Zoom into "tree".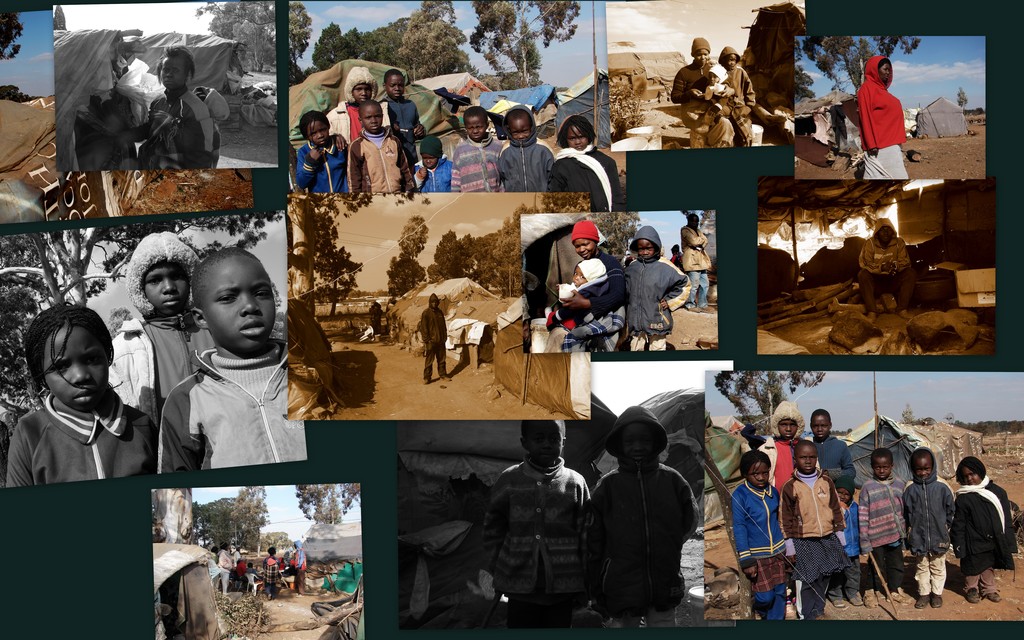
Zoom target: [x1=298, y1=488, x2=360, y2=522].
